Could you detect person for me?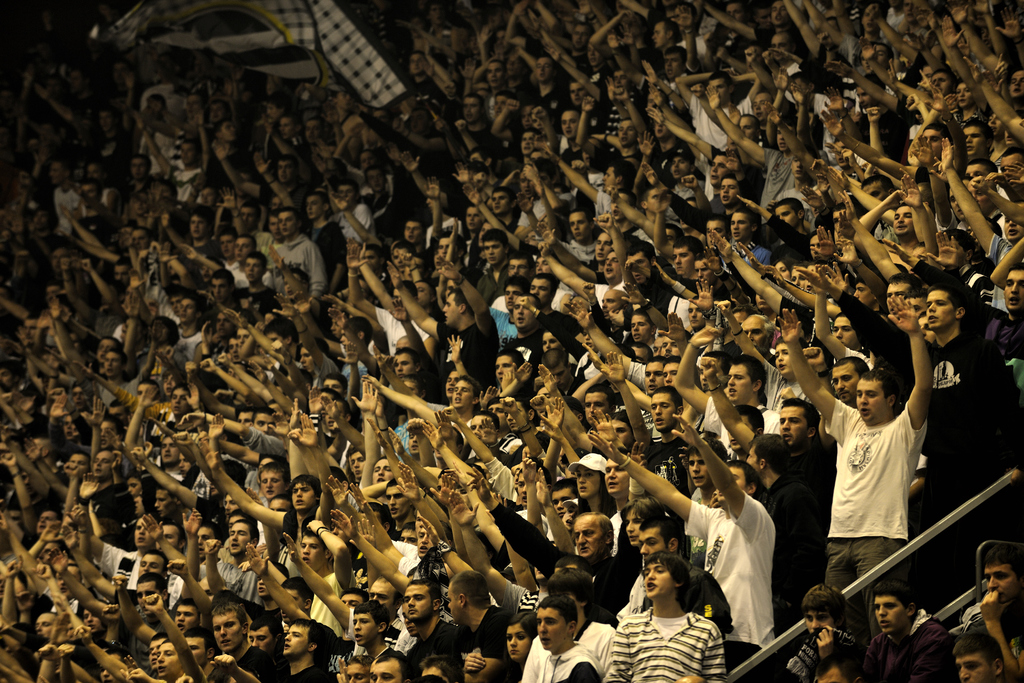
Detection result: left=986, top=545, right=1023, bottom=682.
